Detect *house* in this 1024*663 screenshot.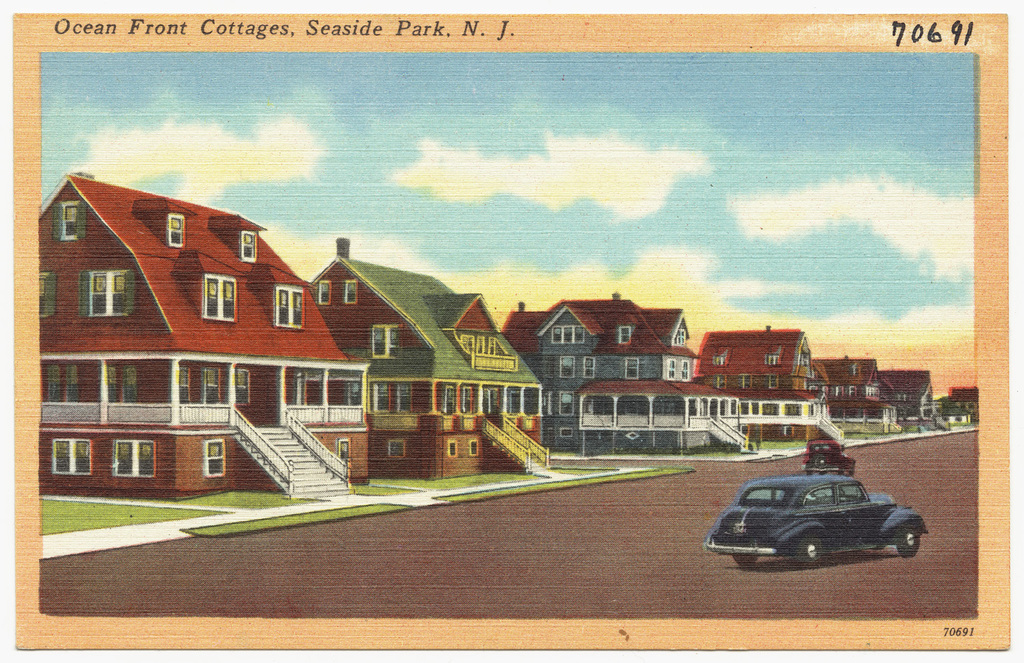
Detection: <region>27, 161, 337, 515</region>.
